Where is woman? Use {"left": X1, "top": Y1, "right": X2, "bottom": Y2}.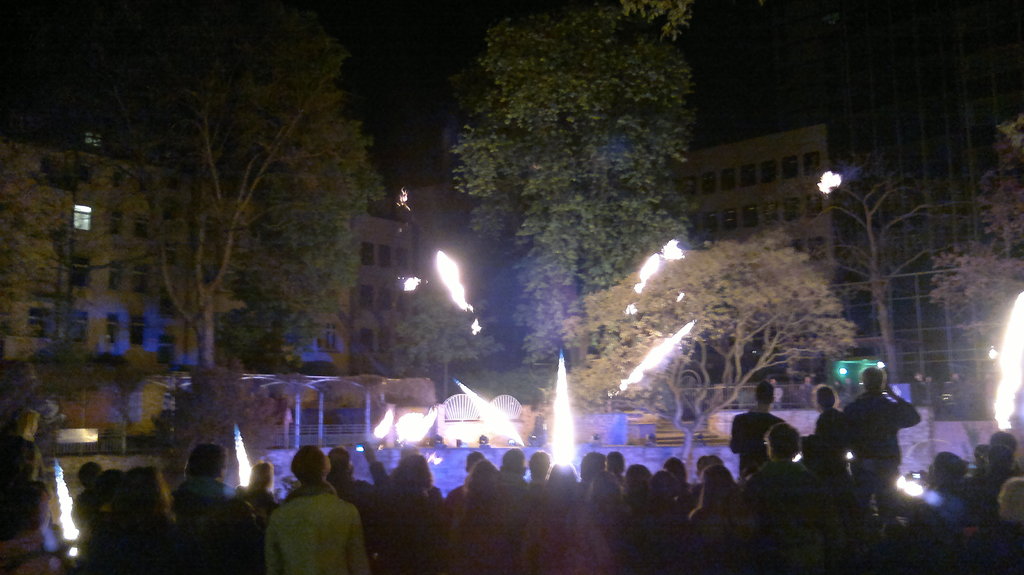
{"left": 441, "top": 451, "right": 521, "bottom": 569}.
